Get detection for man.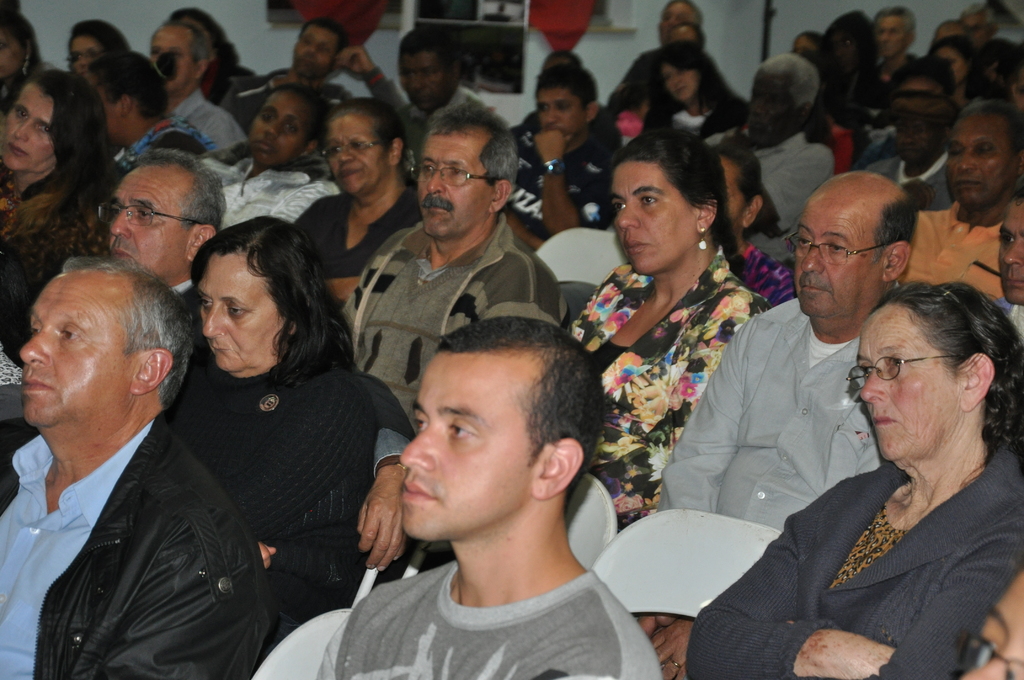
Detection: <box>380,29,483,129</box>.
